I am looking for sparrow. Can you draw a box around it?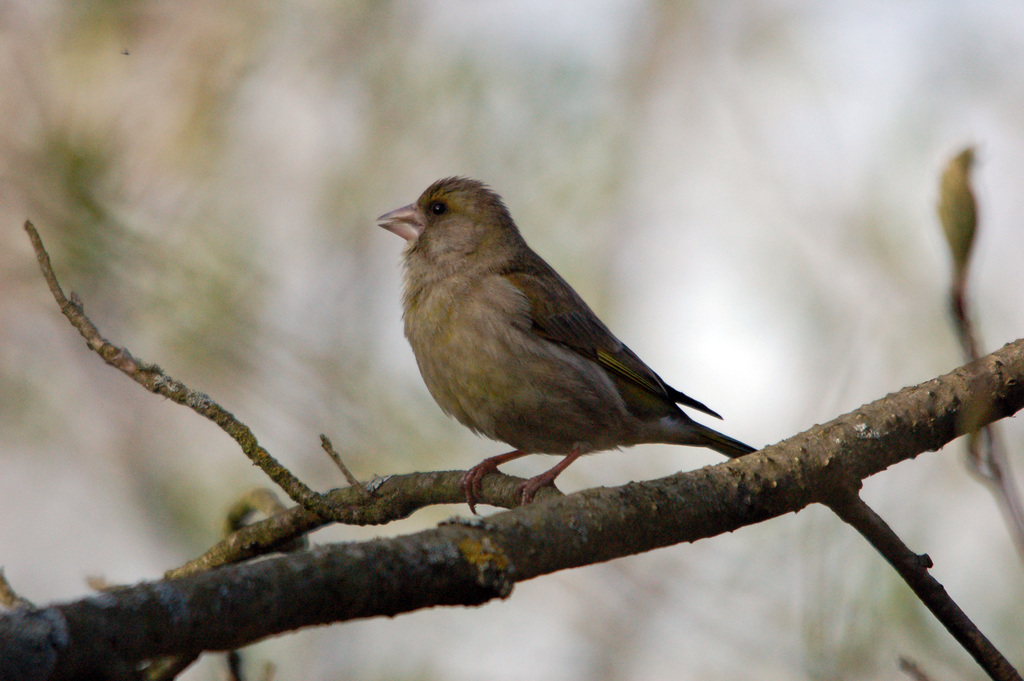
Sure, the bounding box is 377, 172, 760, 518.
